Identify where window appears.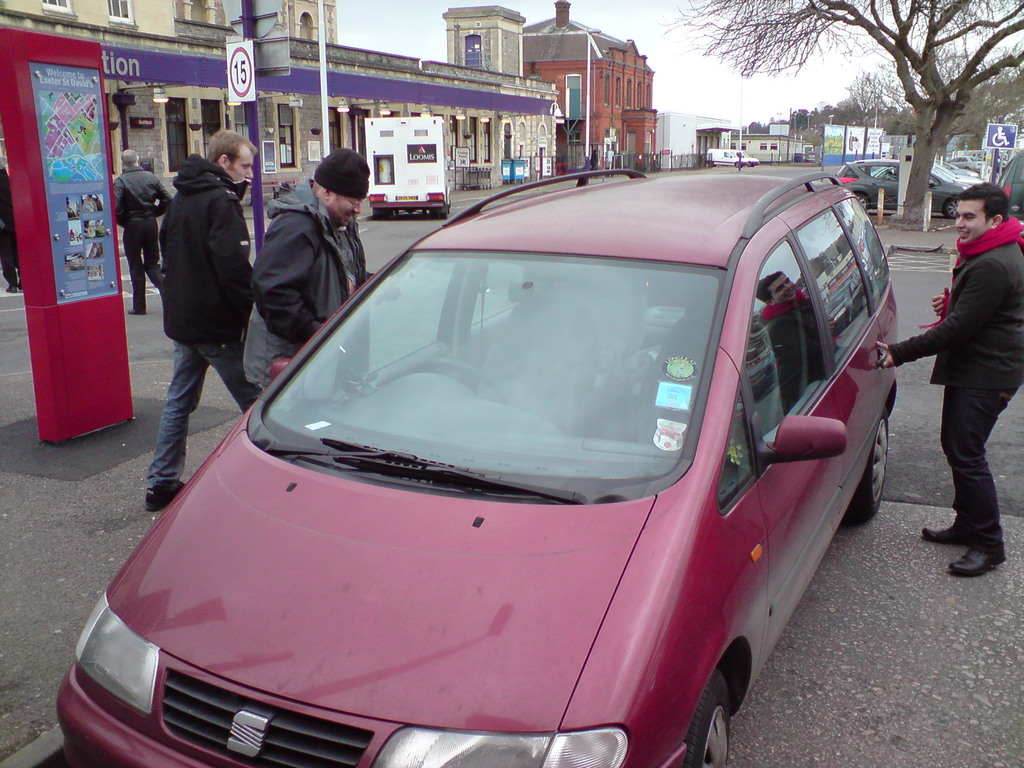
Appears at bbox(234, 99, 257, 141).
